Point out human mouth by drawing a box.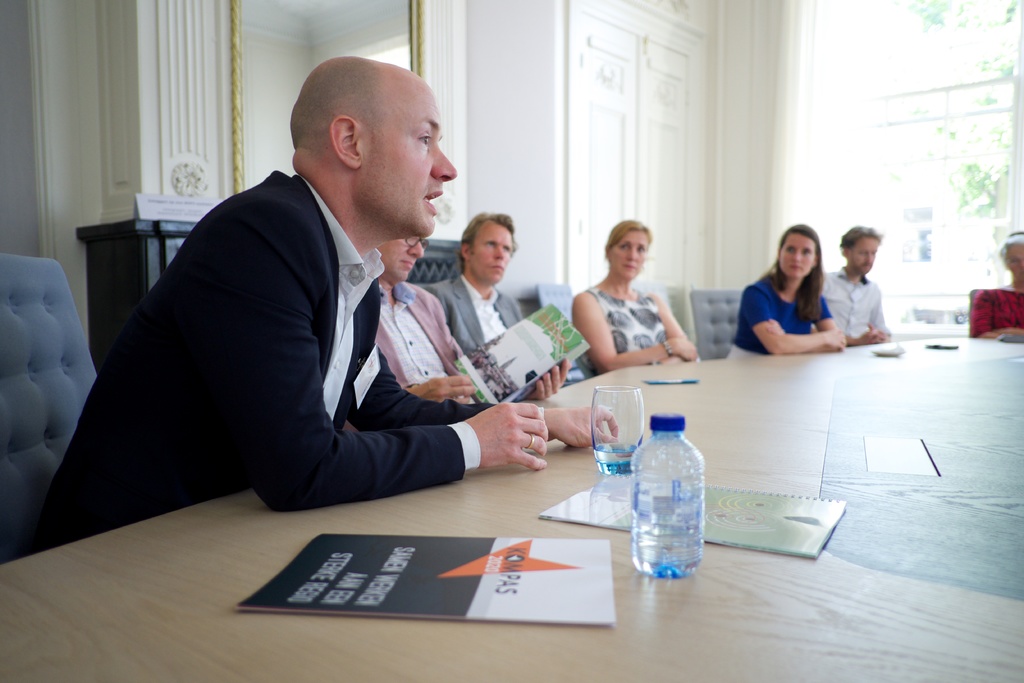
left=426, top=191, right=442, bottom=216.
